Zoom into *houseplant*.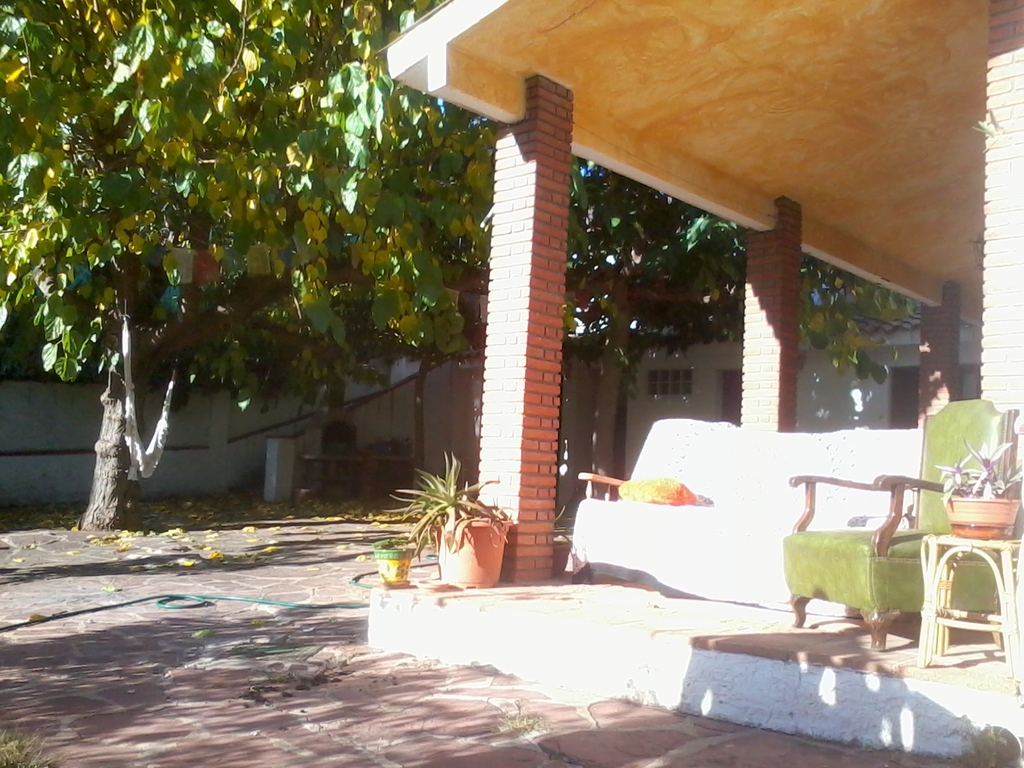
Zoom target: select_region(927, 439, 1023, 542).
